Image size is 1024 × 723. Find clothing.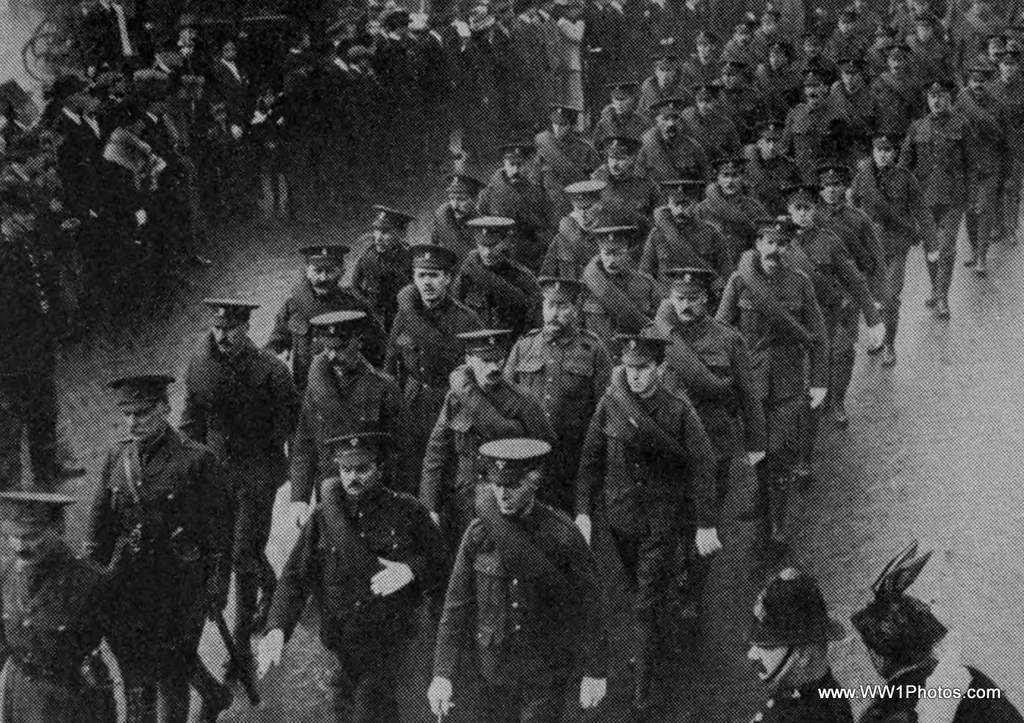
[283,352,425,511].
